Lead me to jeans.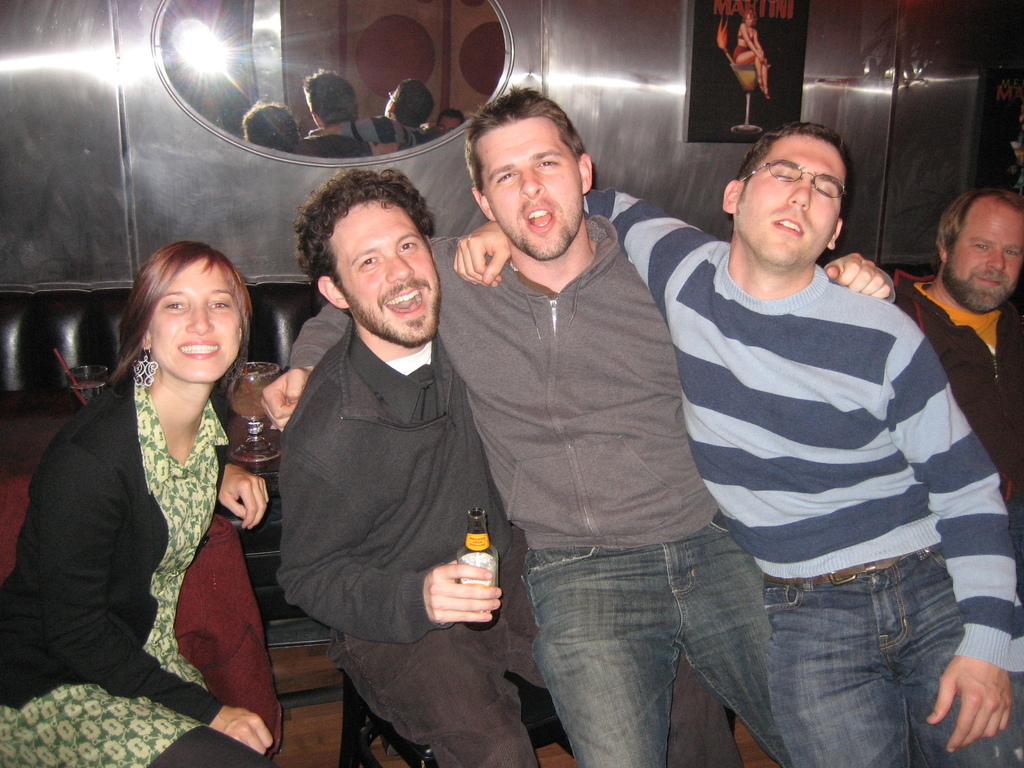
Lead to crop(520, 516, 788, 767).
